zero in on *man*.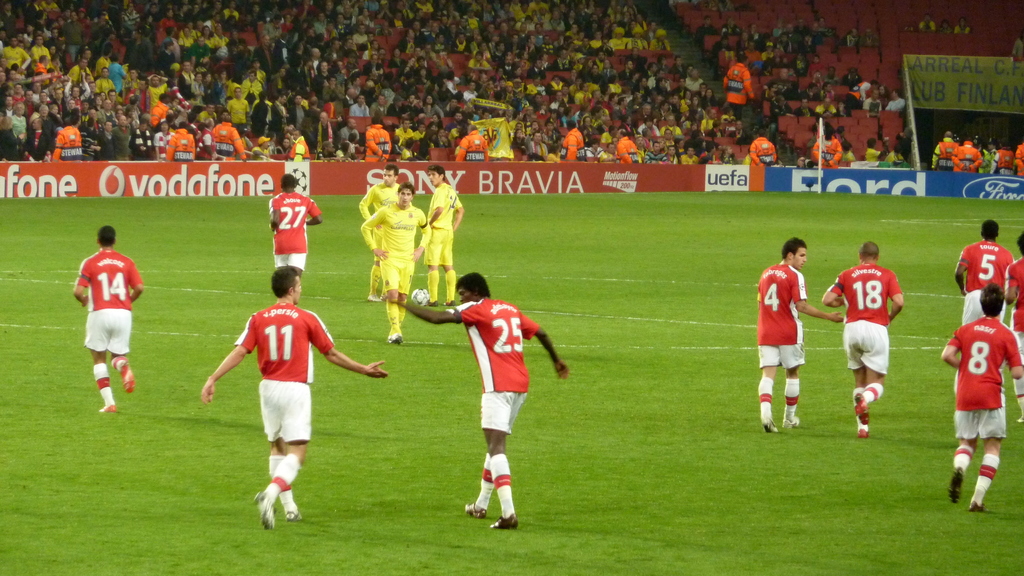
Zeroed in: 372:259:577:541.
